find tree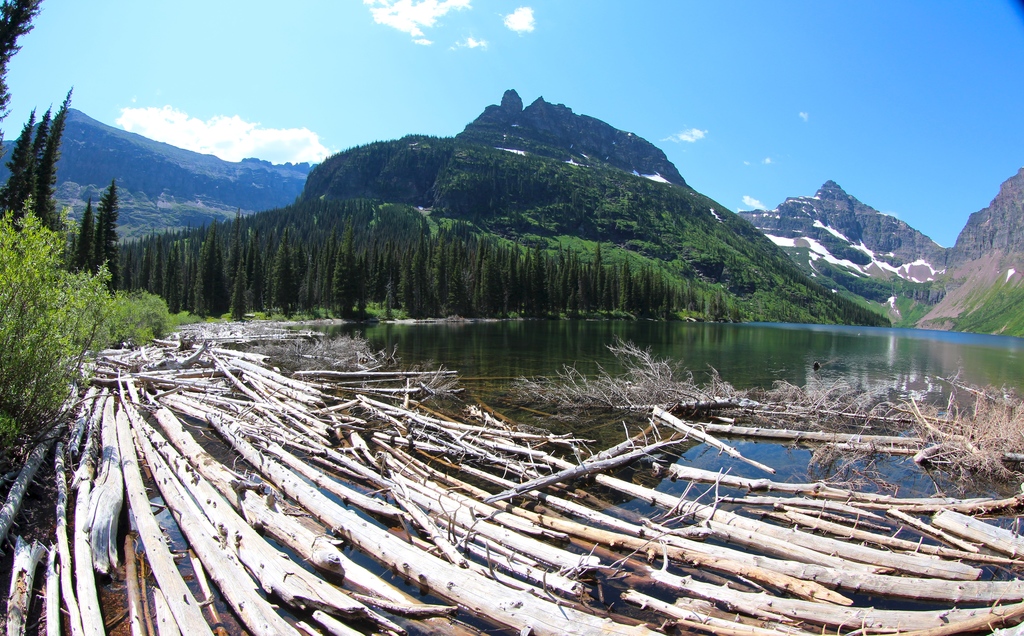
[35,91,73,224]
